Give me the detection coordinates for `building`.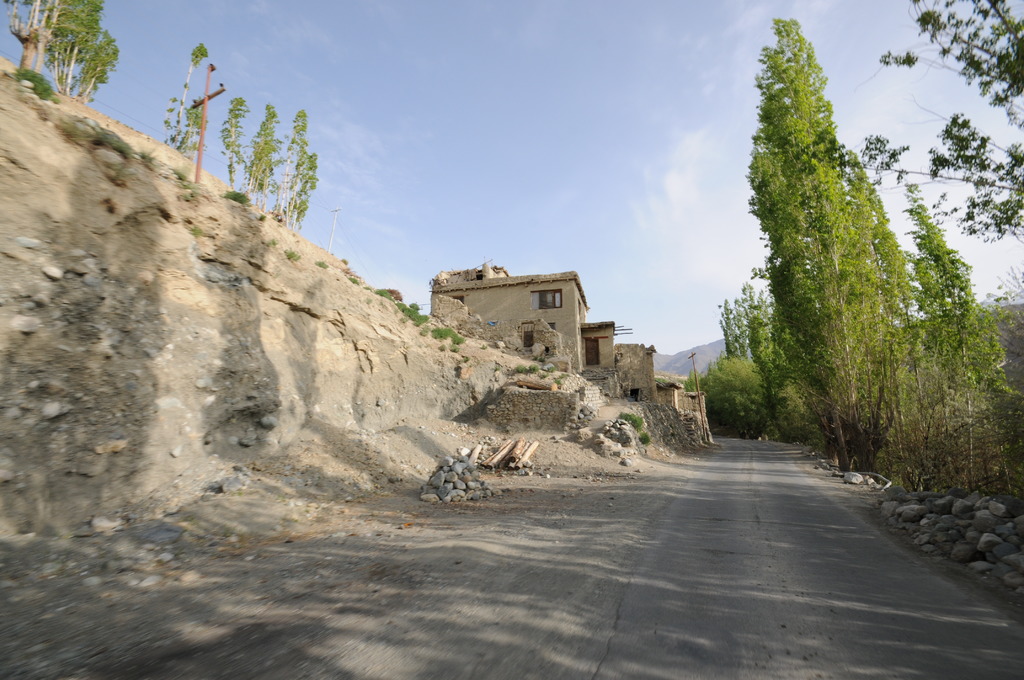
(586,321,625,374).
